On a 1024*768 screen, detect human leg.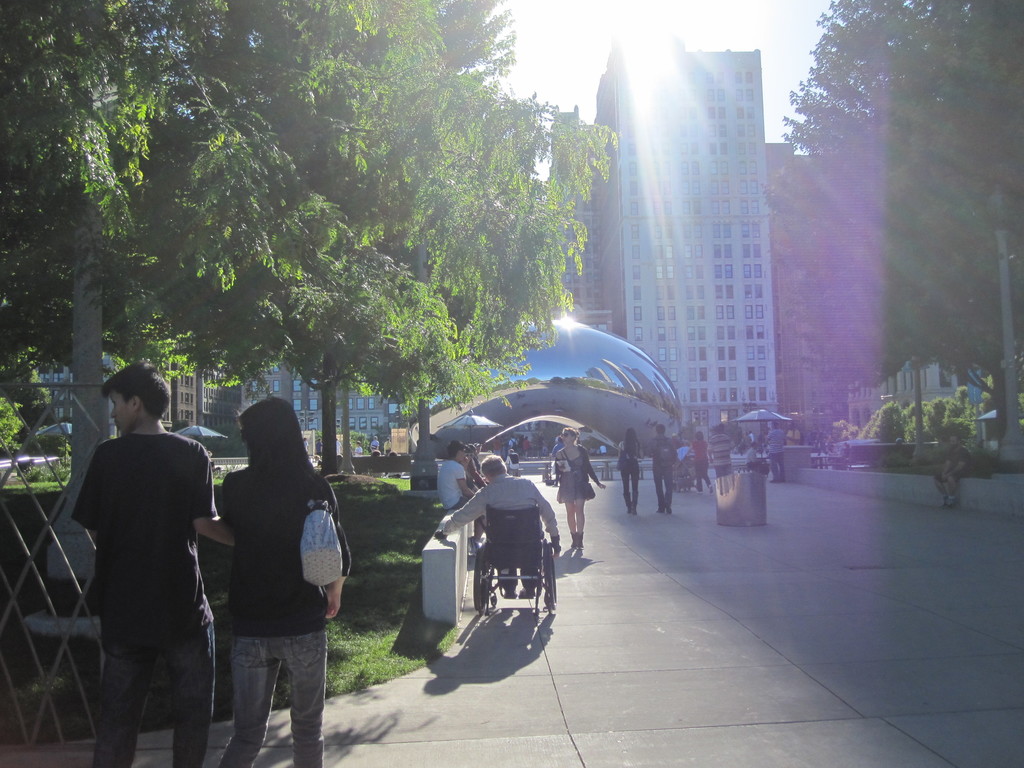
detection(268, 602, 333, 764).
